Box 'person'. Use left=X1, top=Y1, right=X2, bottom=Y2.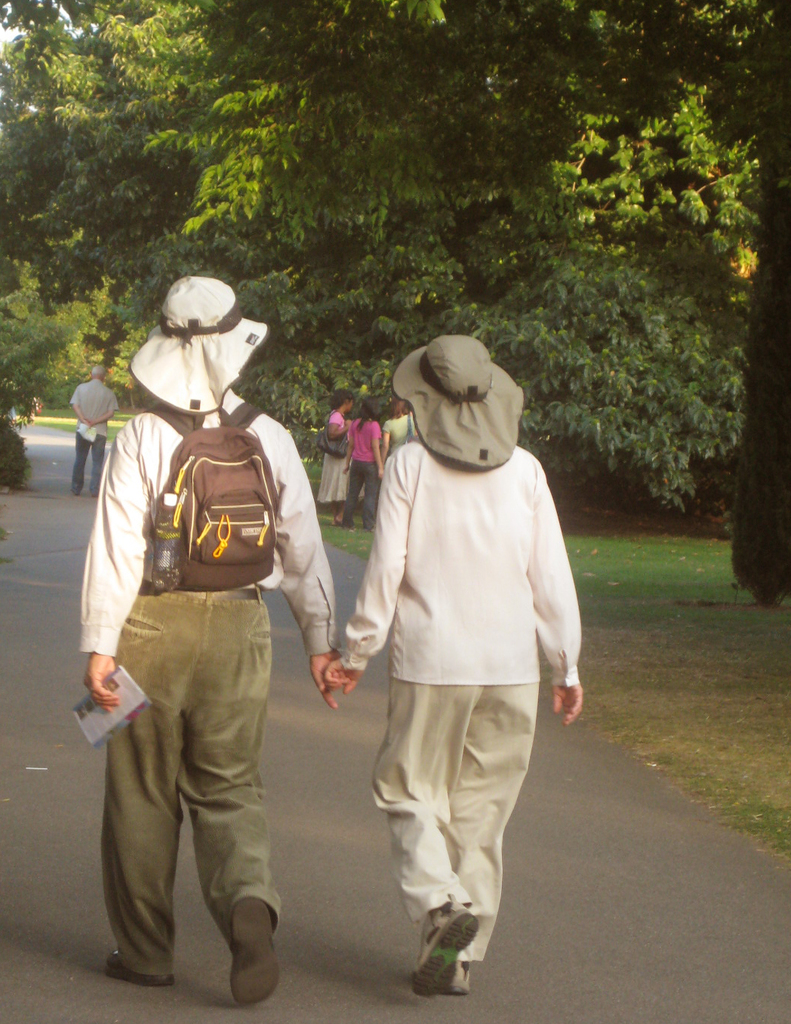
left=324, top=333, right=589, bottom=991.
